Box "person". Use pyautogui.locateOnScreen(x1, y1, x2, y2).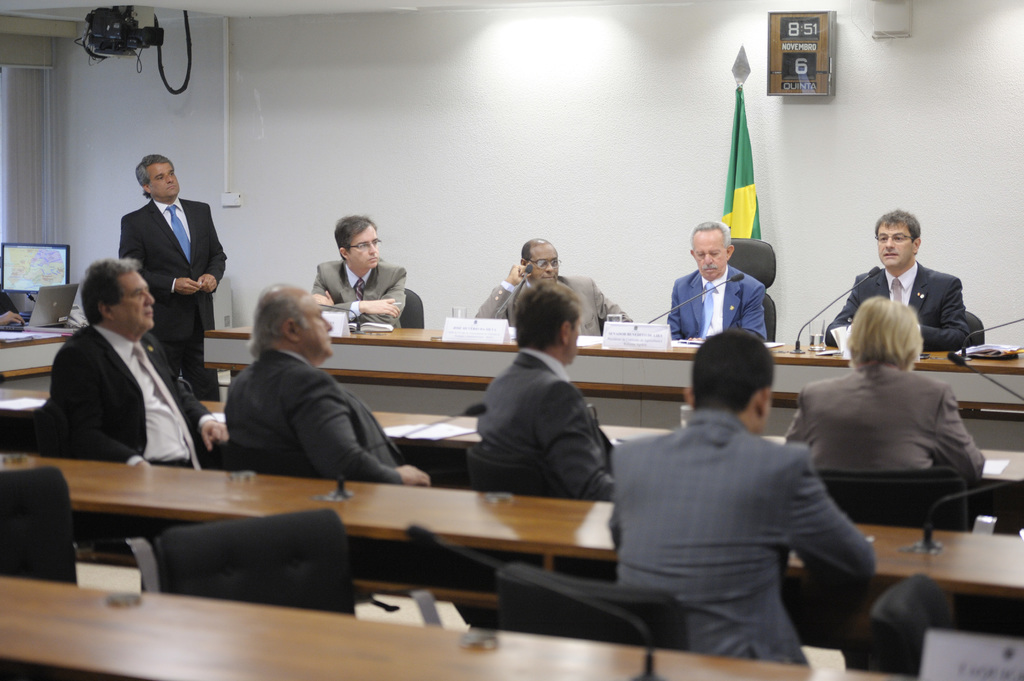
pyautogui.locateOnScreen(119, 154, 229, 393).
